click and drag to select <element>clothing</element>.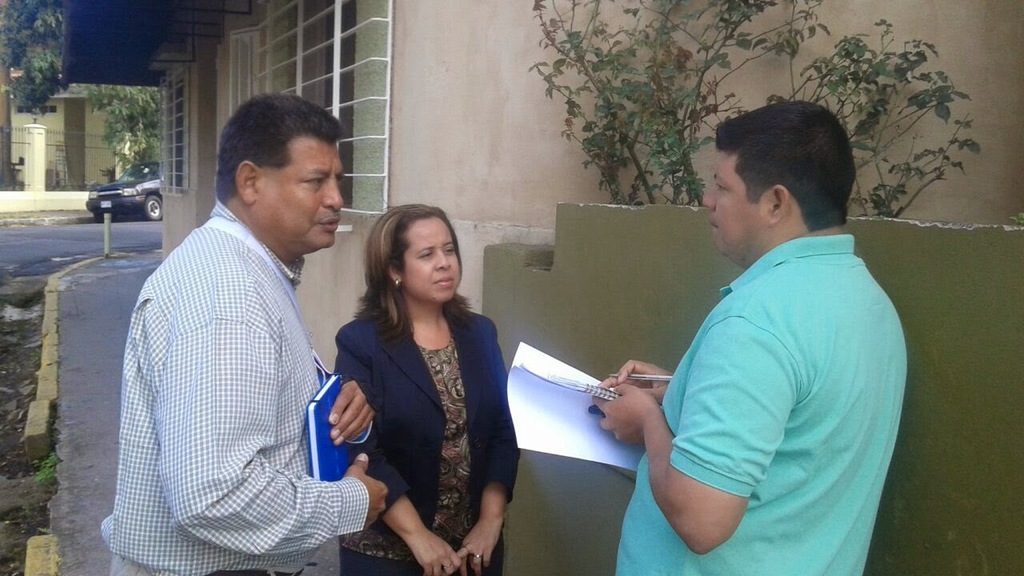
Selection: x1=617, y1=226, x2=913, y2=574.
